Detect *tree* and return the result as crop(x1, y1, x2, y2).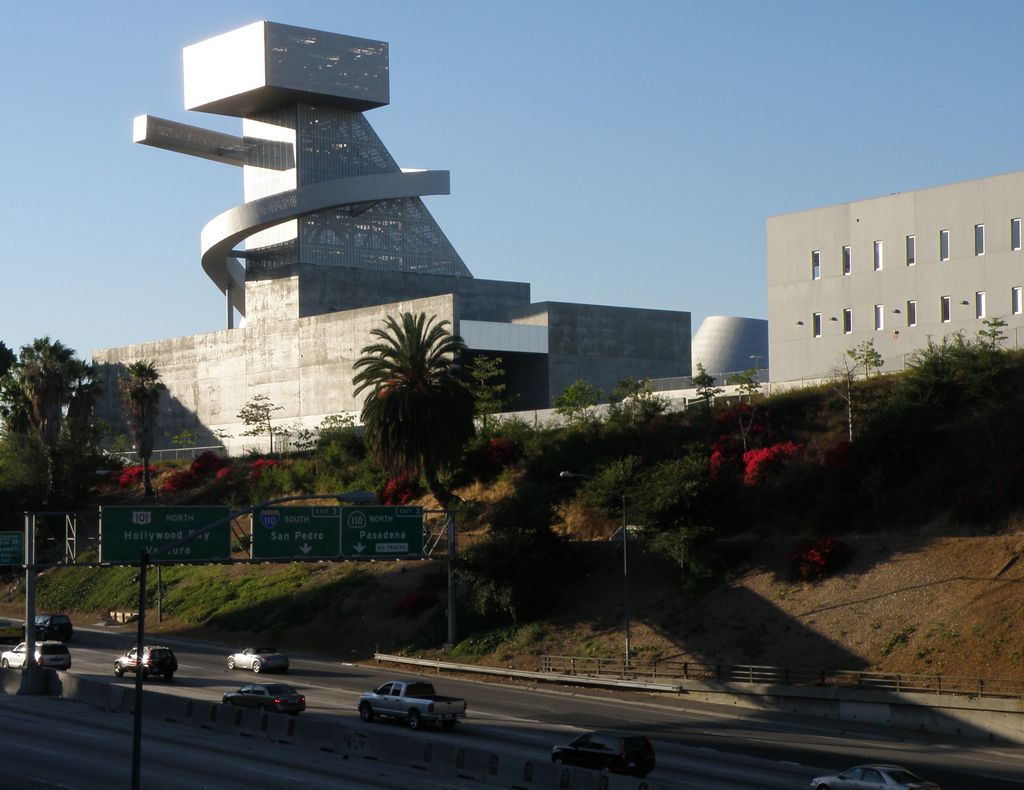
crop(0, 335, 36, 463).
